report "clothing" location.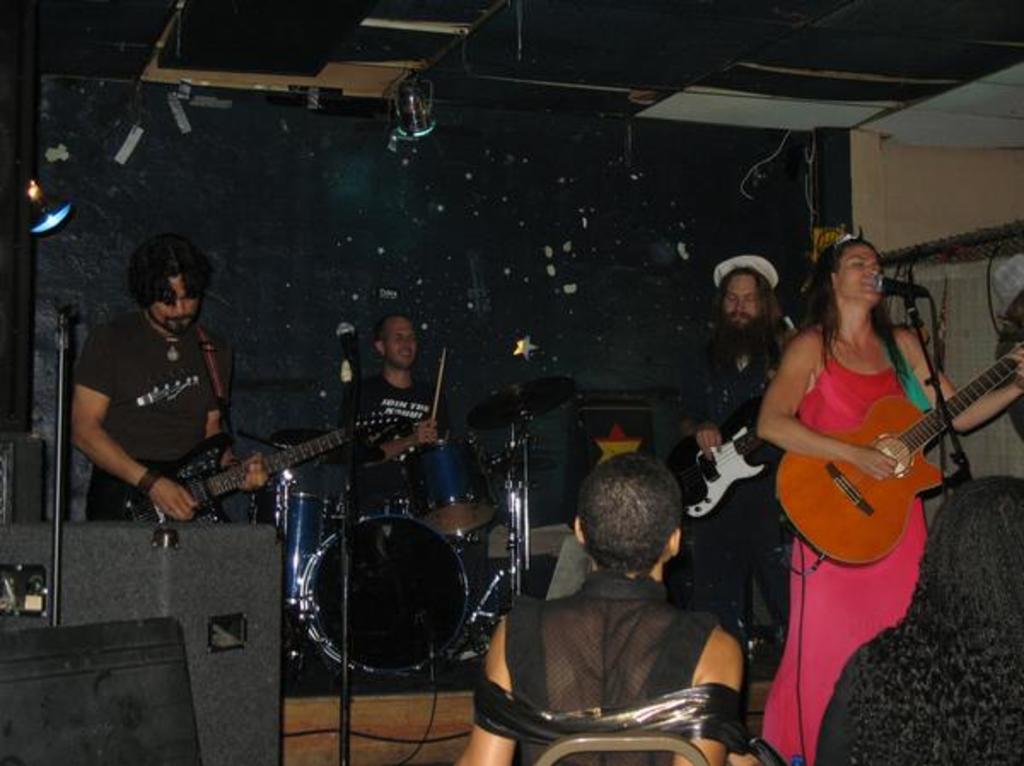
Report: 492/572/717/764.
